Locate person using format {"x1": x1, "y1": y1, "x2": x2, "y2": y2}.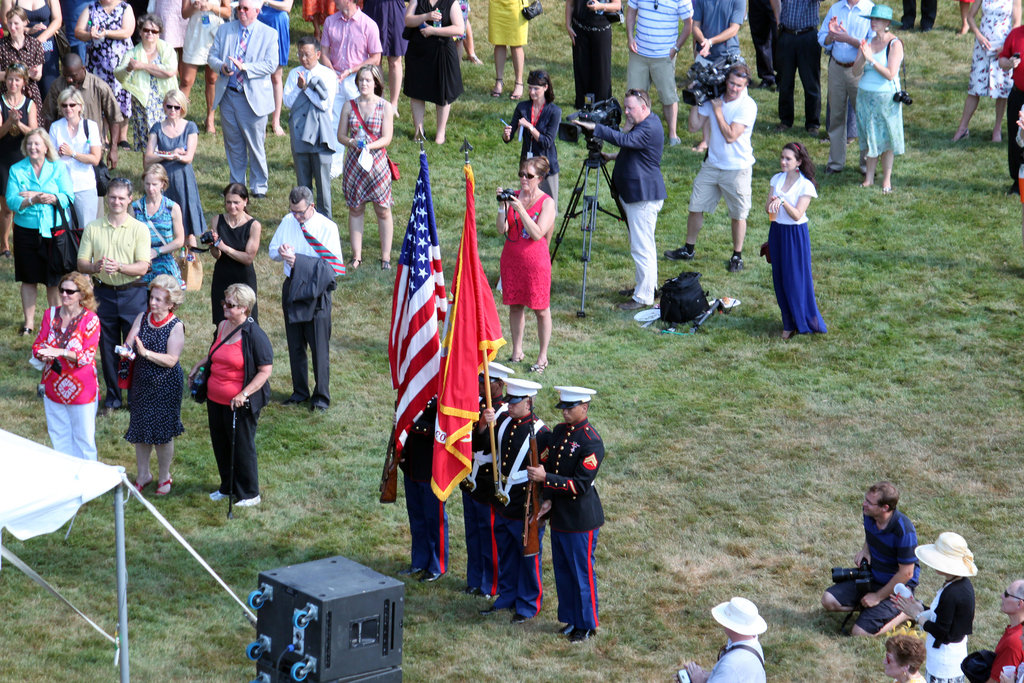
{"x1": 388, "y1": 379, "x2": 447, "y2": 577}.
